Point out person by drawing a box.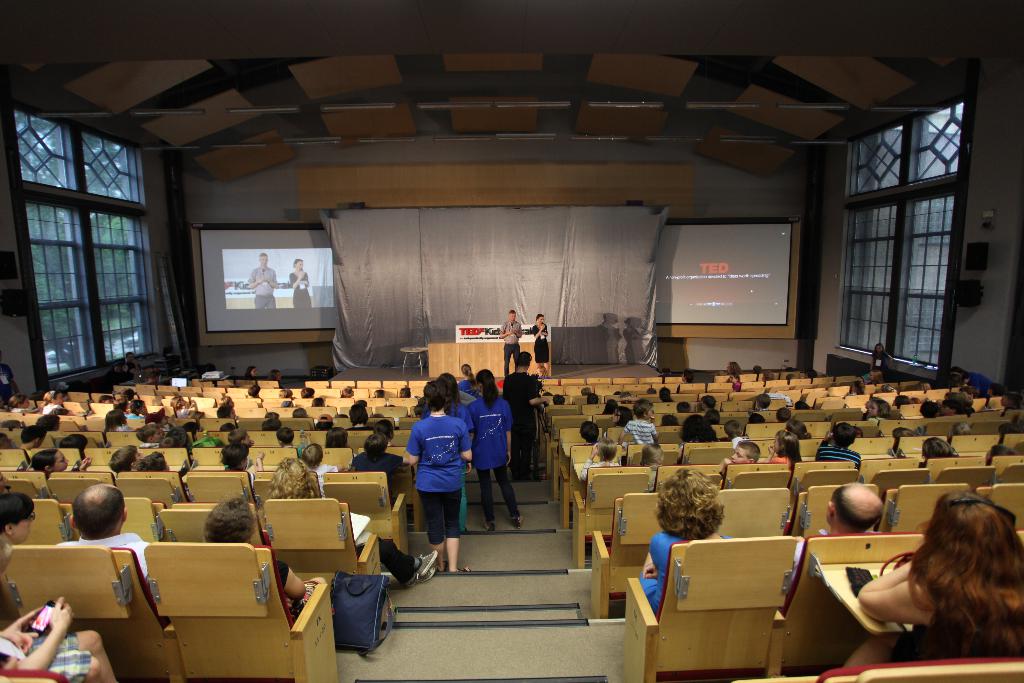
(57, 484, 151, 593).
